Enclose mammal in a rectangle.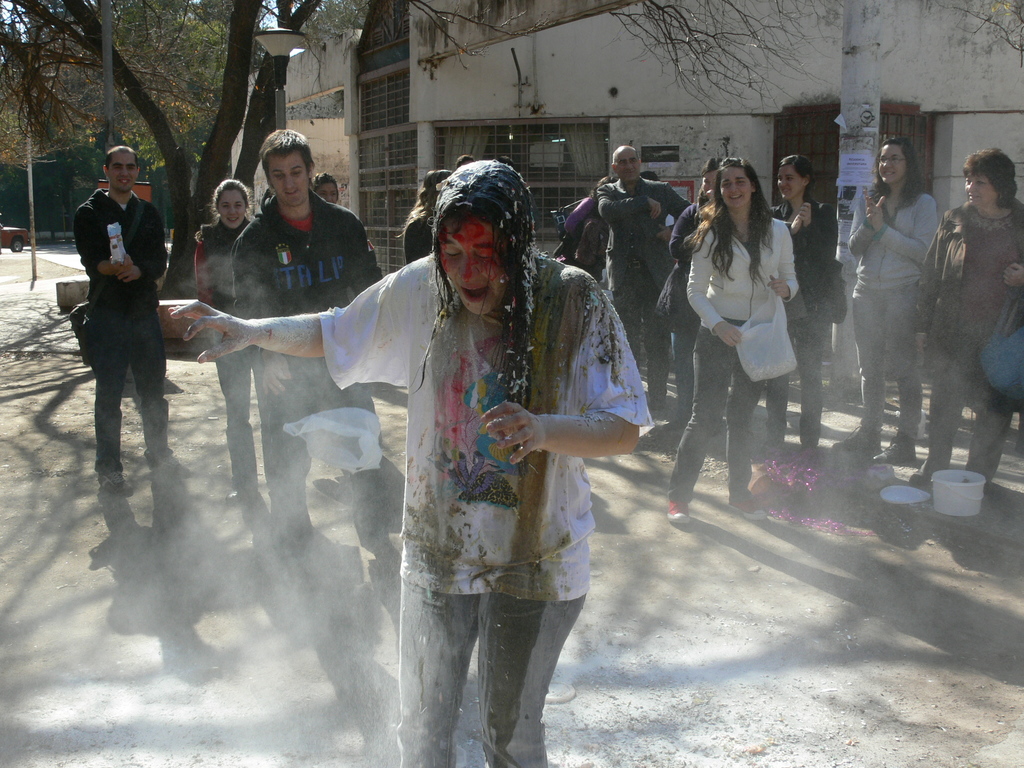
570, 177, 615, 280.
